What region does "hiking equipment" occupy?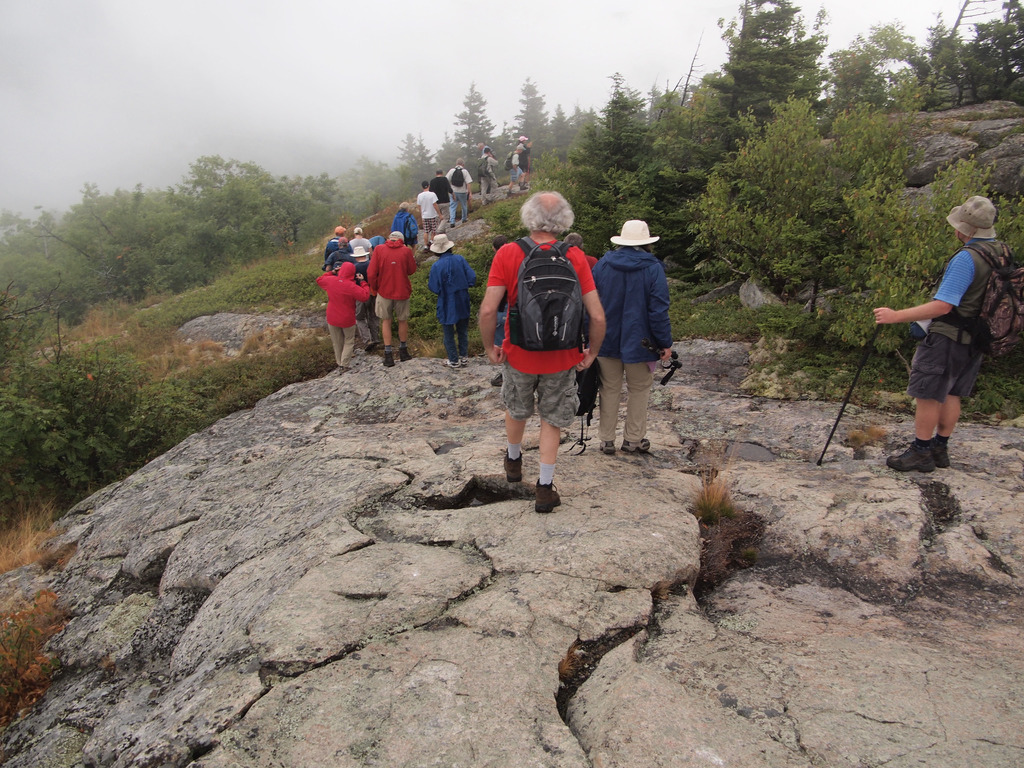
819:322:887:463.
